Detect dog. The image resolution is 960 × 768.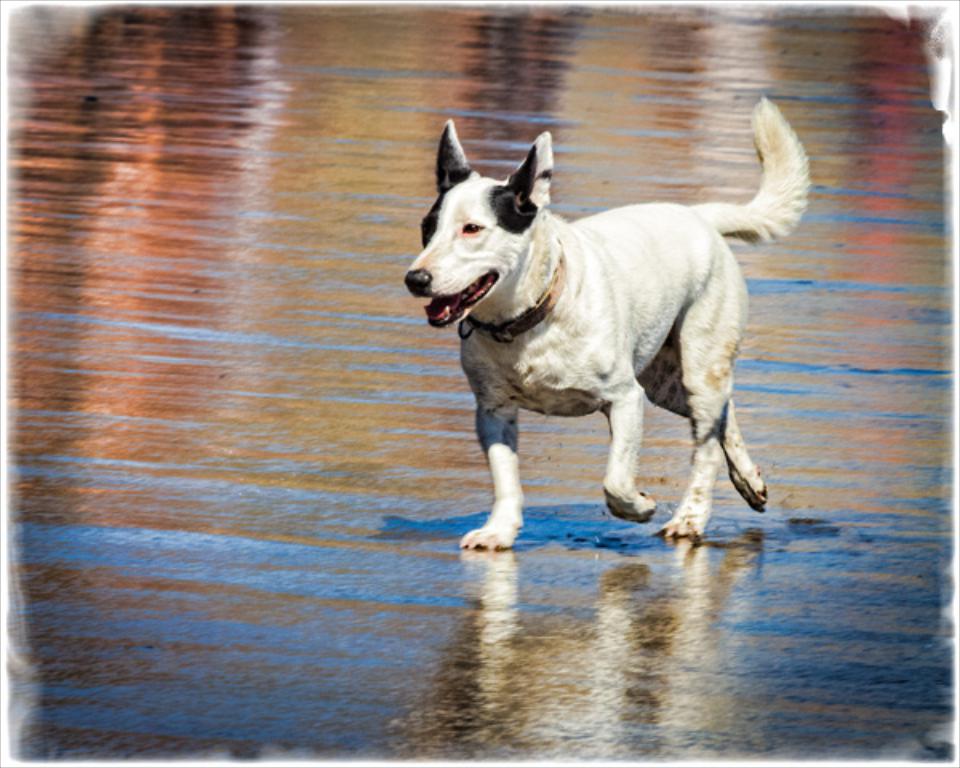
400,96,811,547.
